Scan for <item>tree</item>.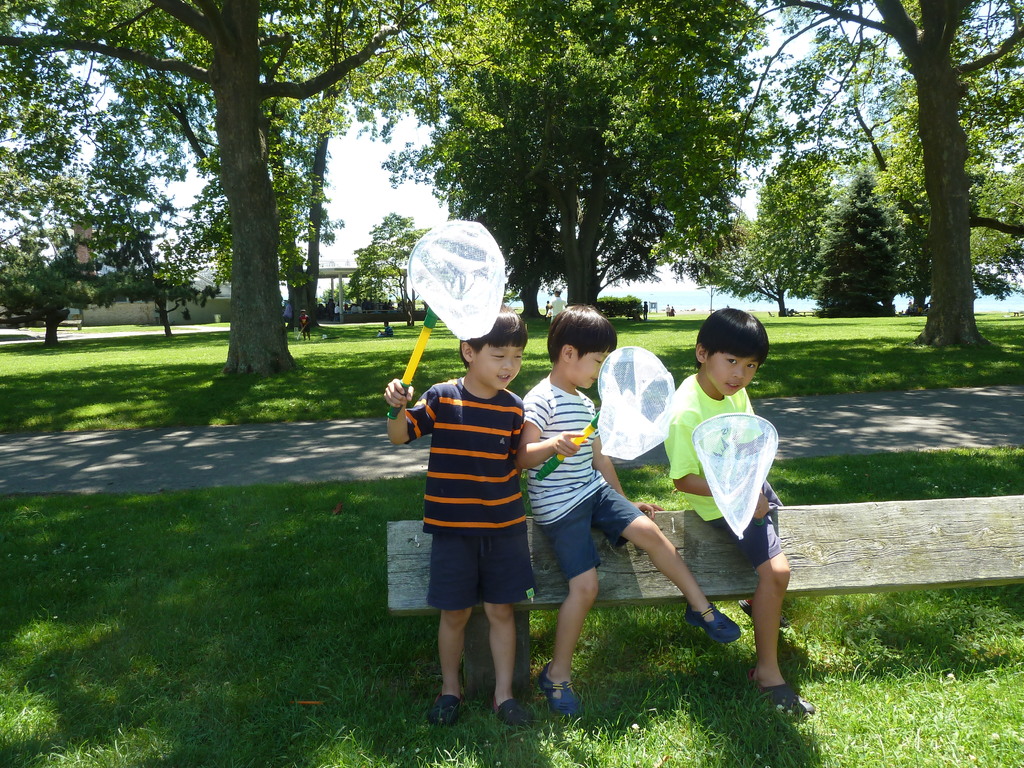
Scan result: (left=87, top=241, right=231, bottom=331).
